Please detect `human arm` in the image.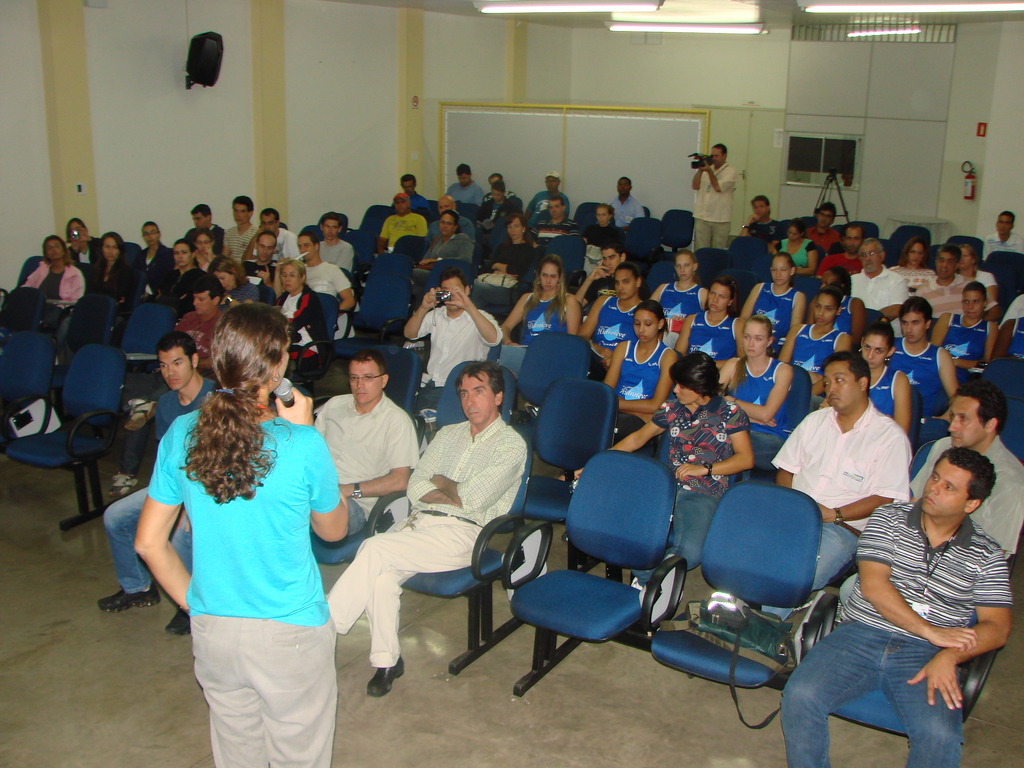
Rect(556, 399, 668, 484).
